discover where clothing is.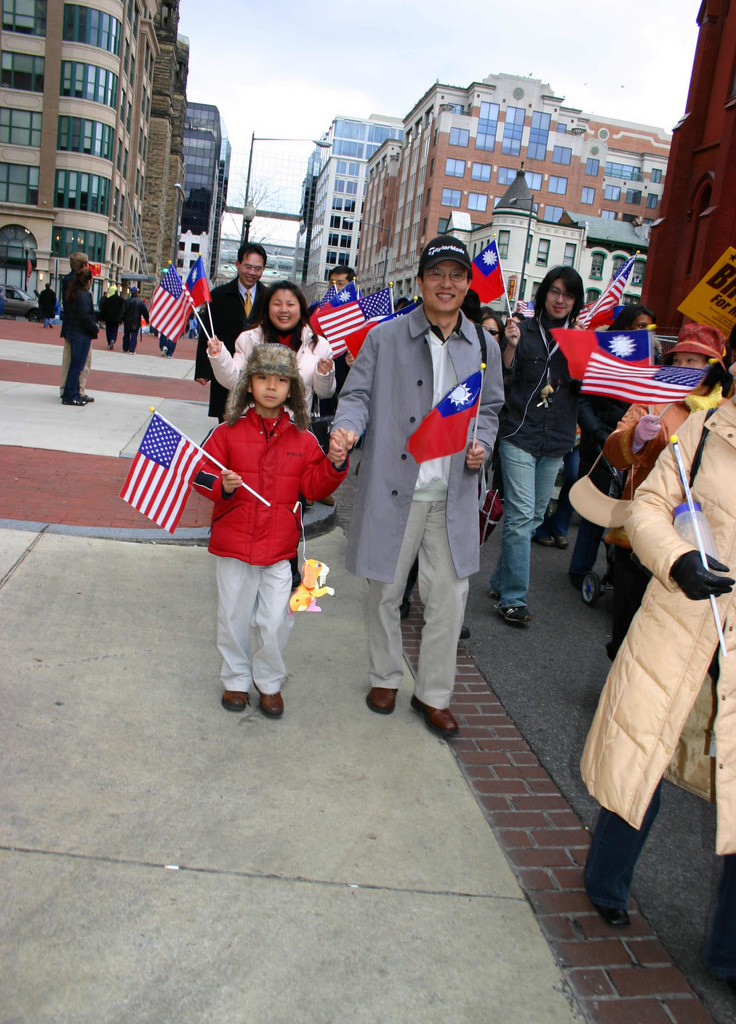
Discovered at select_region(70, 273, 101, 378).
